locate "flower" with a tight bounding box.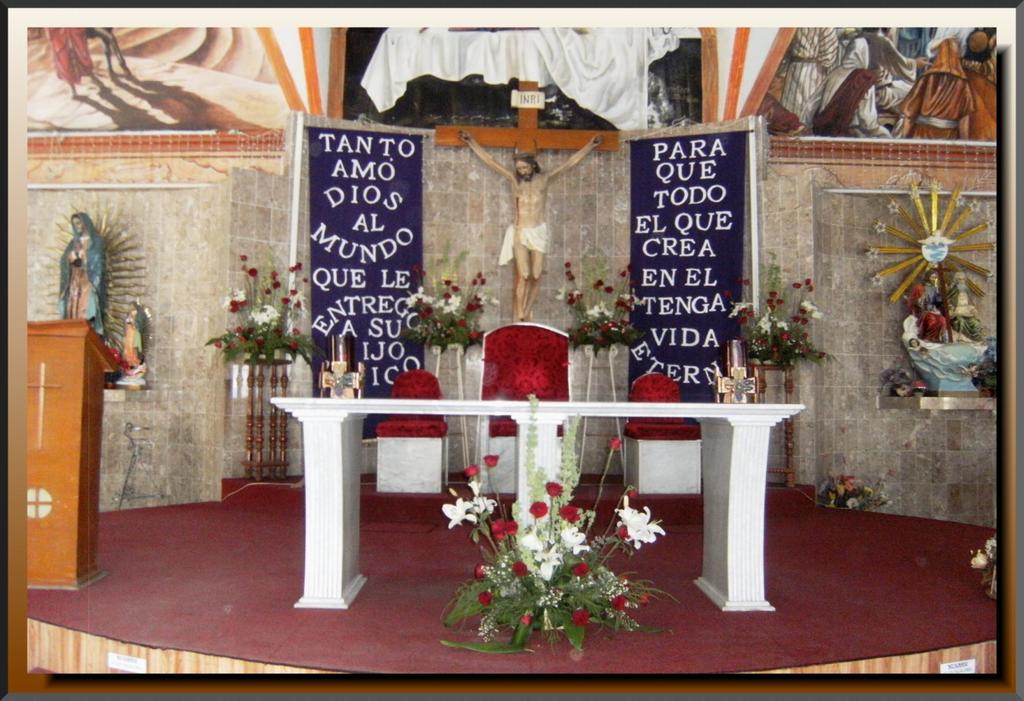
pyautogui.locateOnScreen(467, 461, 478, 478).
